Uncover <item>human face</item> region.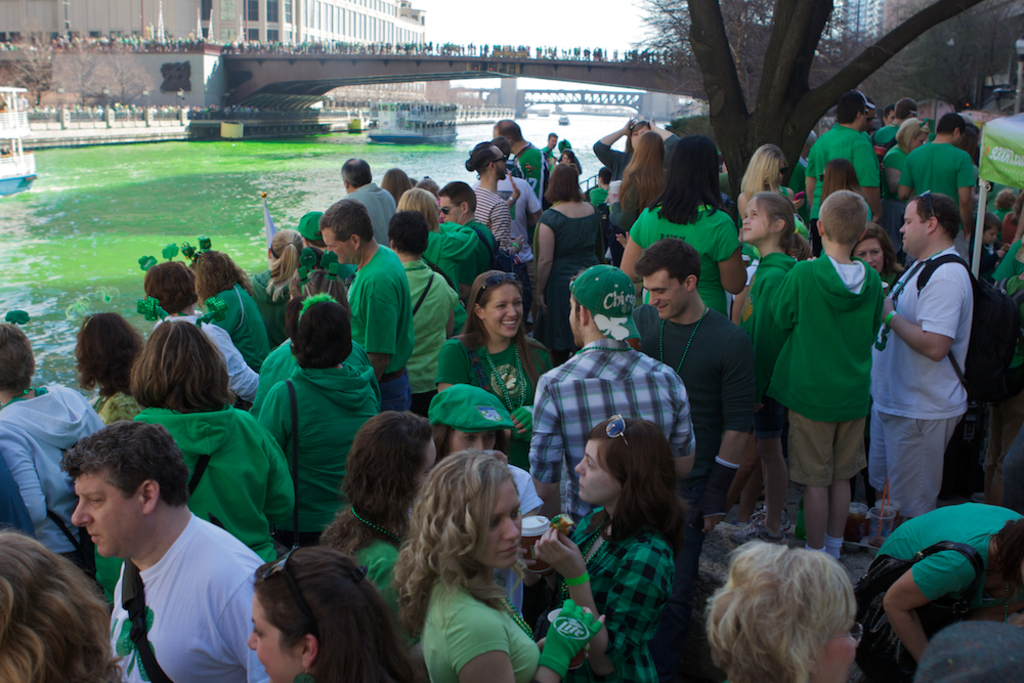
Uncovered: bbox=[451, 425, 495, 453].
